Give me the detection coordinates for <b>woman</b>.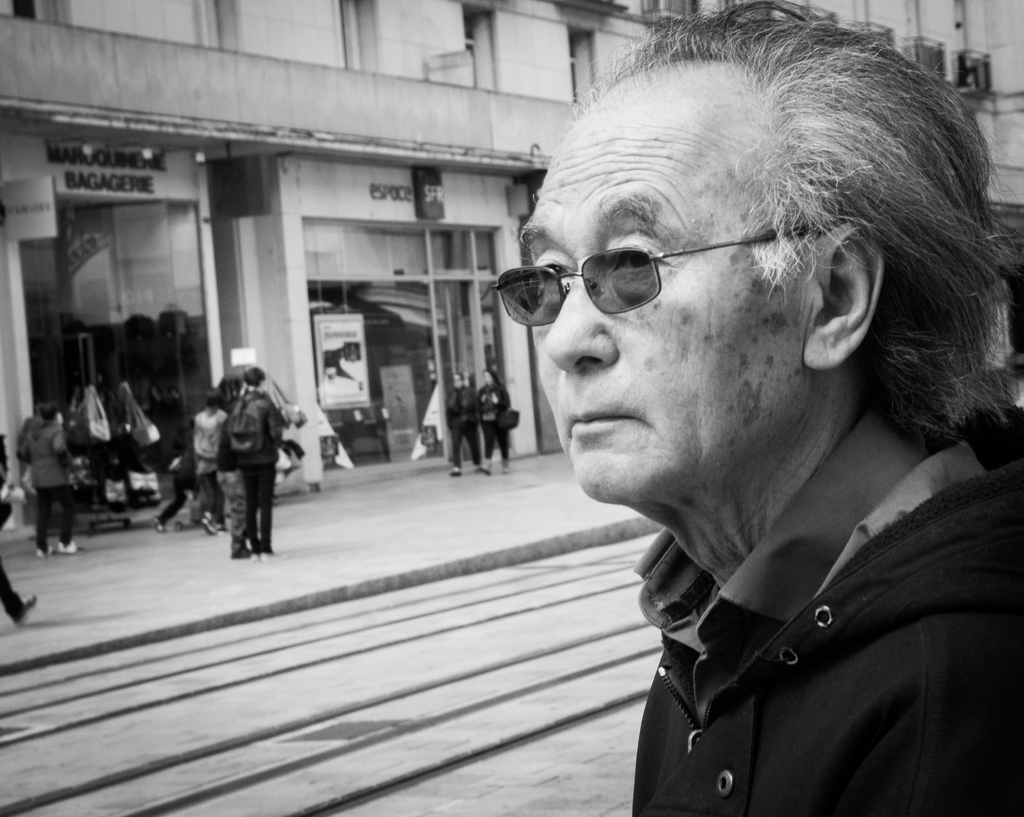
crop(193, 389, 223, 534).
